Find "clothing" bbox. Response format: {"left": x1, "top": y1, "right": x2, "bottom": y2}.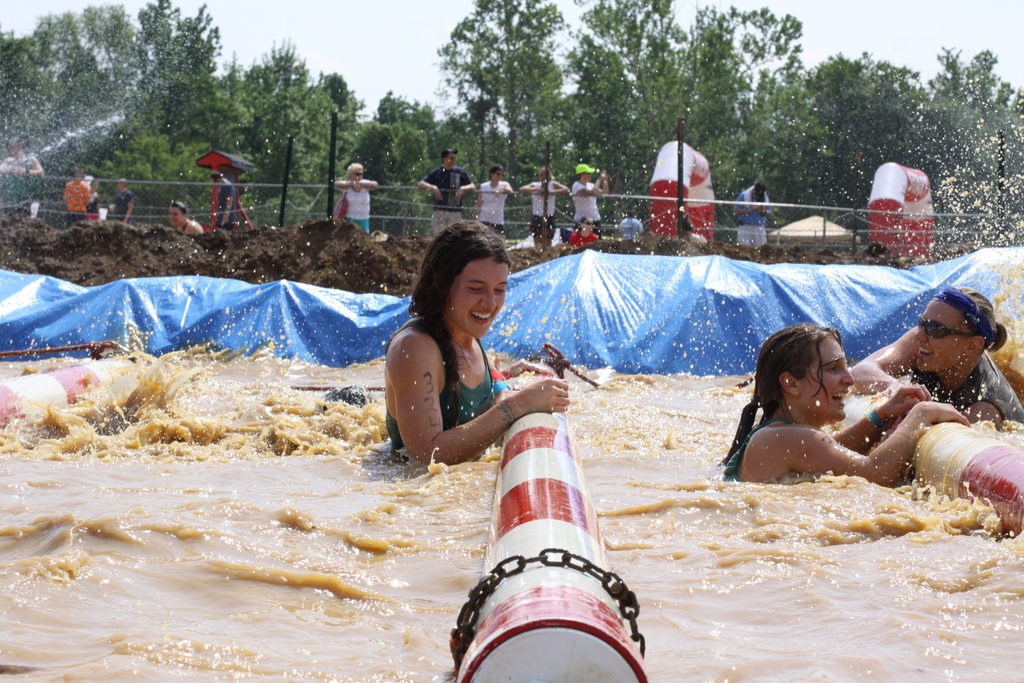
{"left": 113, "top": 193, "right": 137, "bottom": 224}.
